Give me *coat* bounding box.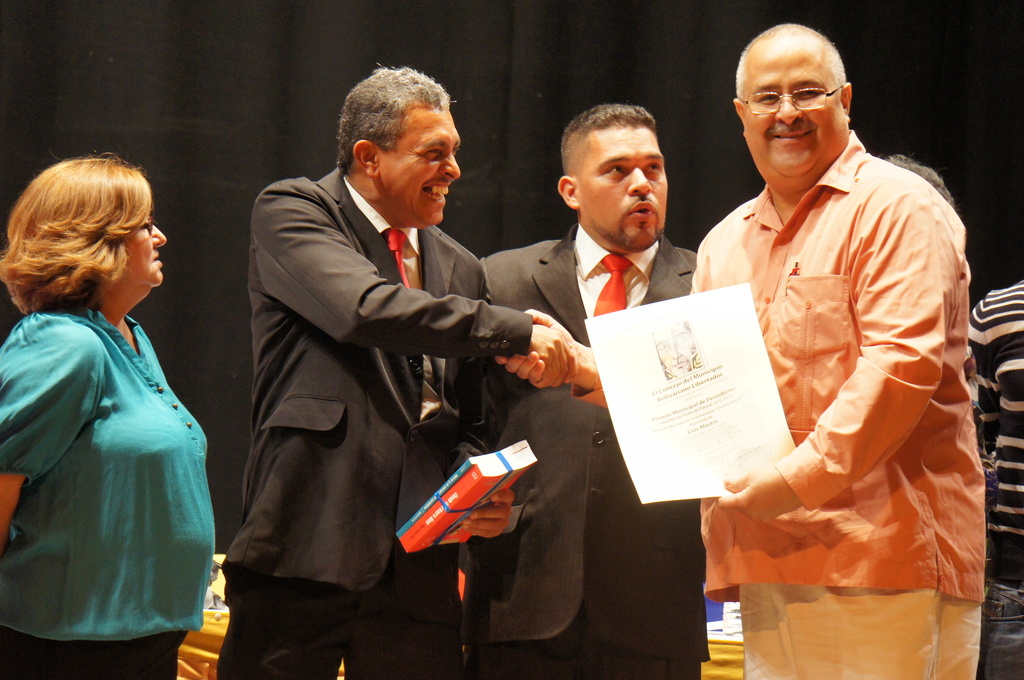
221:161:536:627.
